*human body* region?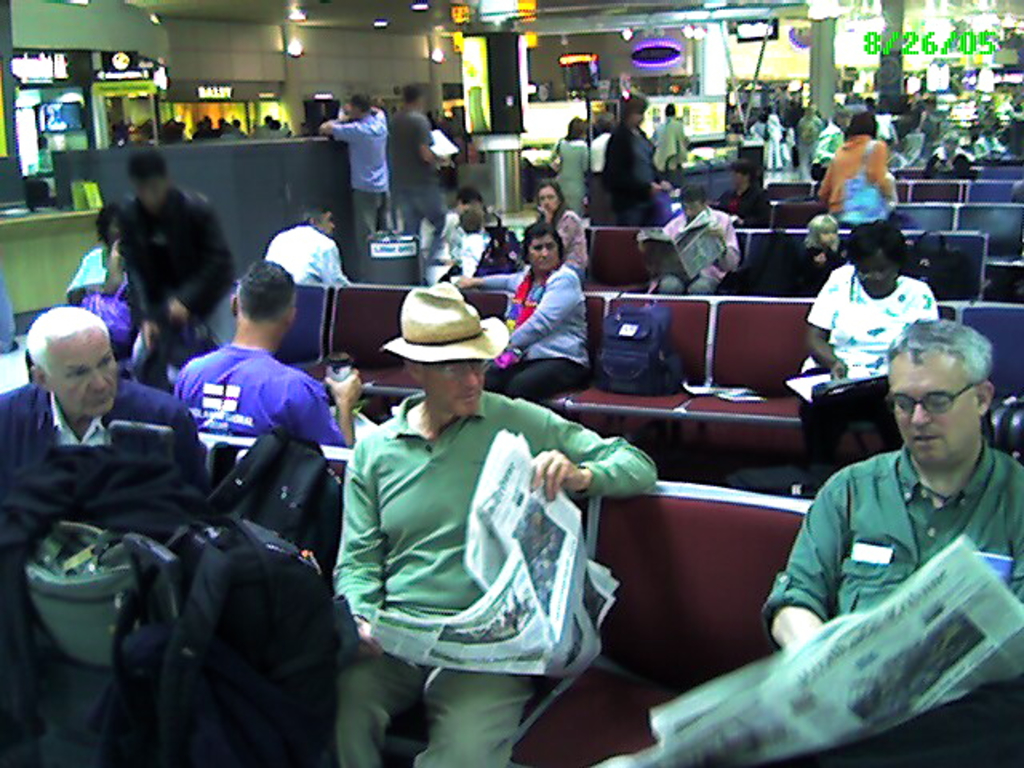
[326,91,403,243]
